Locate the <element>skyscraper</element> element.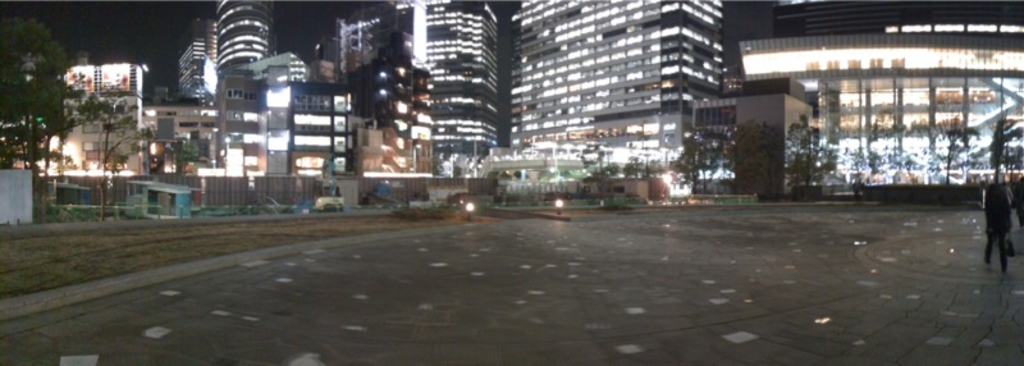
Element bbox: 390, 0, 499, 178.
